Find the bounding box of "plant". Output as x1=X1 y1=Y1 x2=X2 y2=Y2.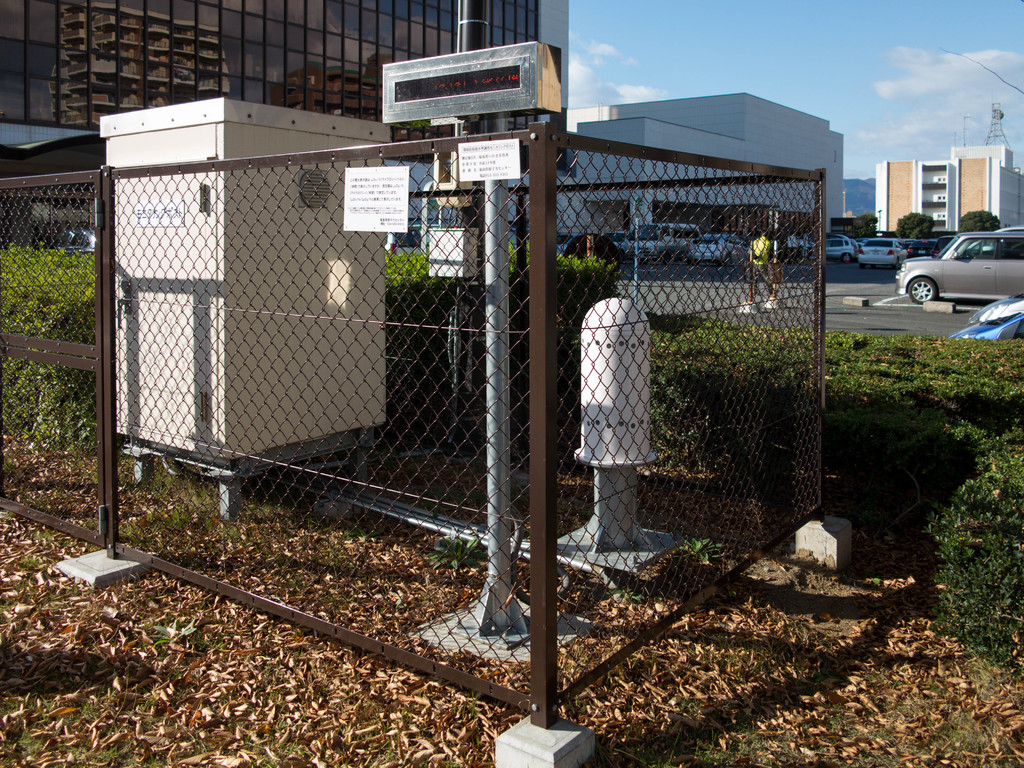
x1=554 y1=331 x2=1023 y2=508.
